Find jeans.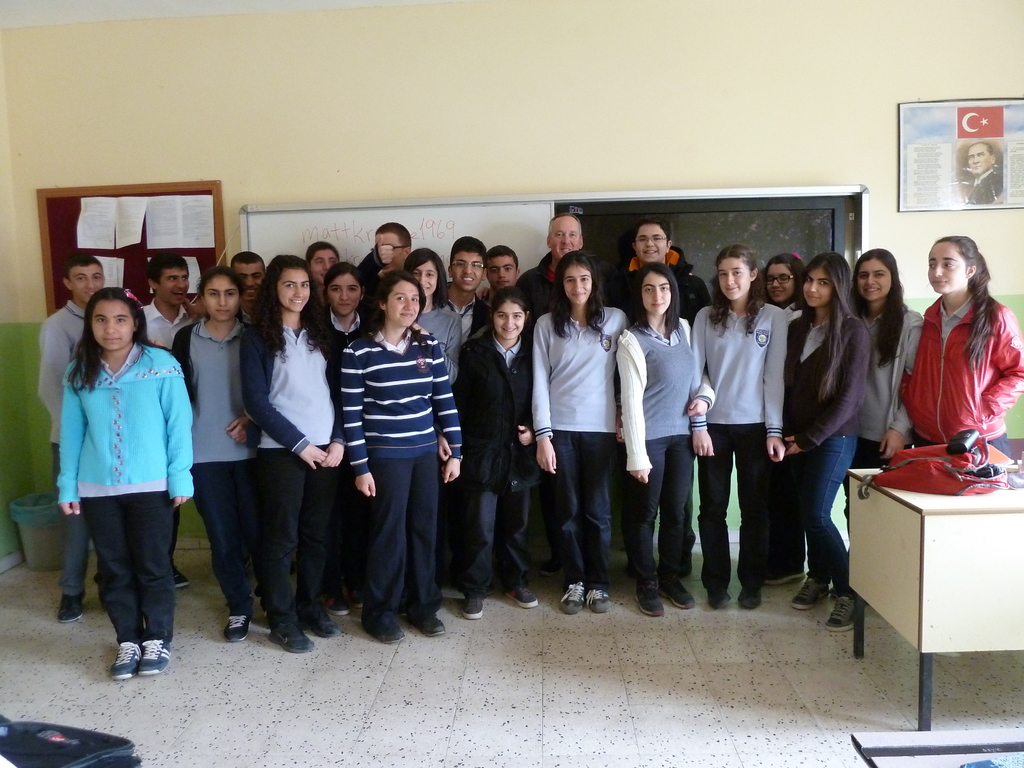
locate(472, 431, 538, 598).
